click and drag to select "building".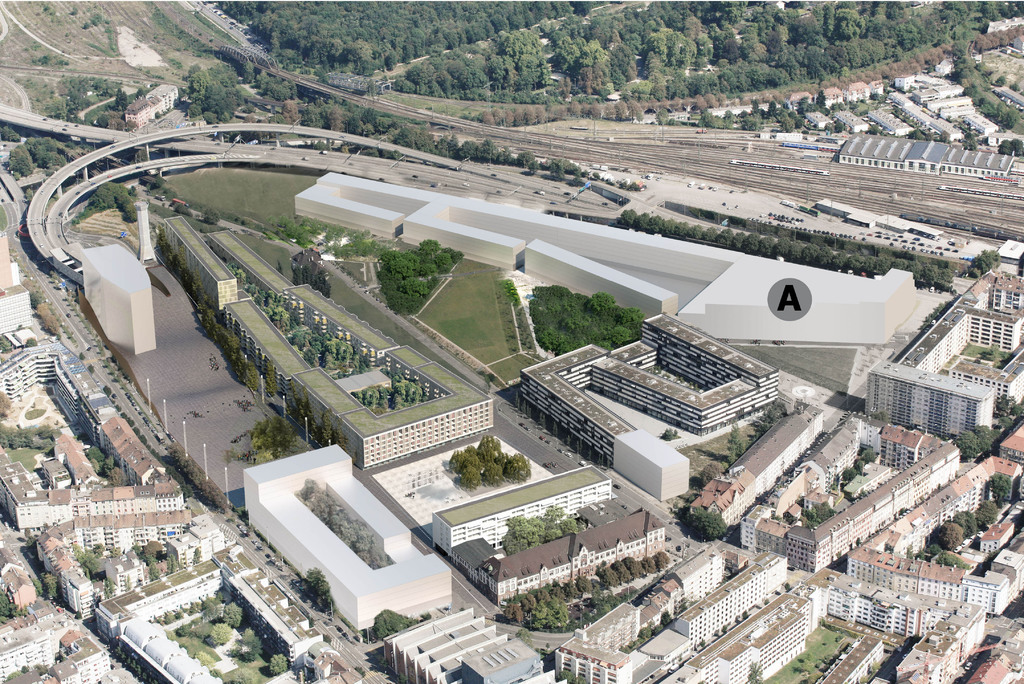
Selection: 683 580 819 683.
